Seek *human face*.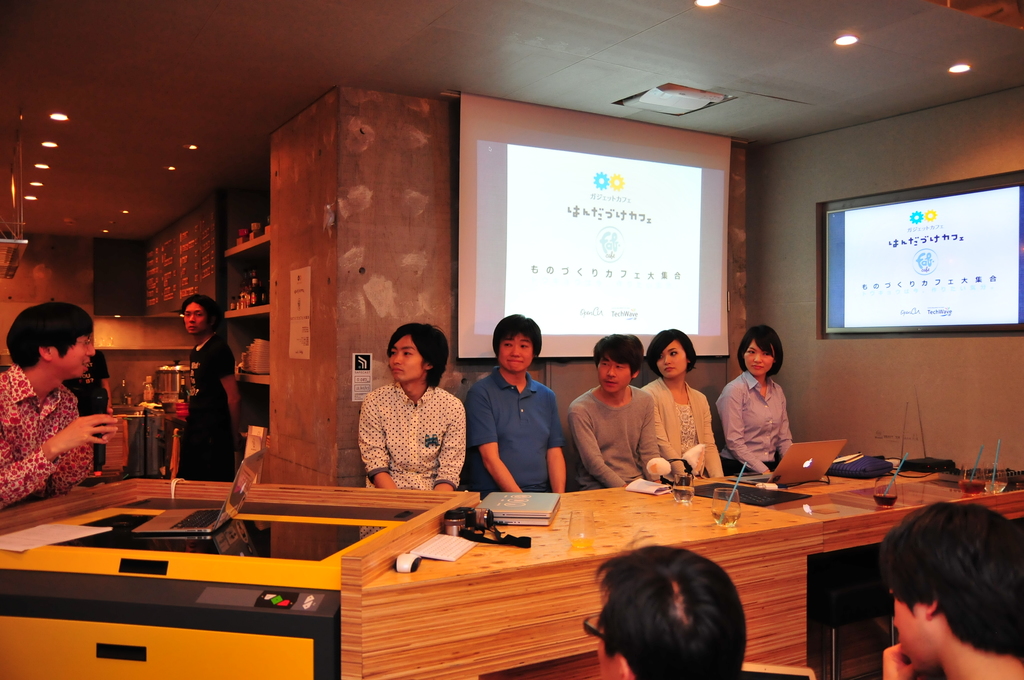
Rect(598, 359, 634, 396).
